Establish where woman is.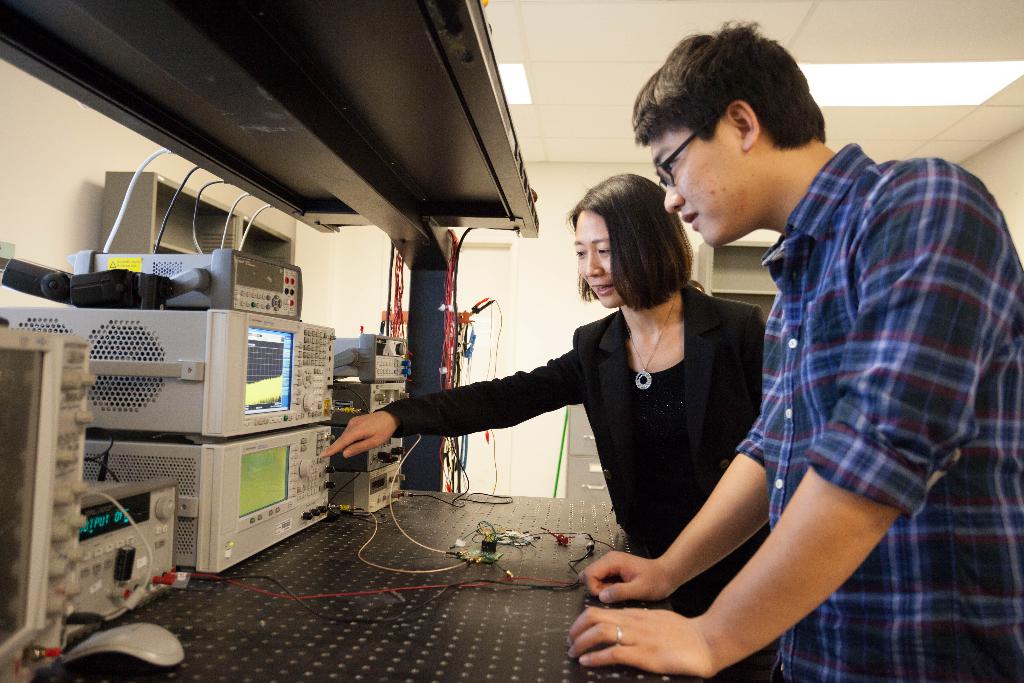
Established at x1=394, y1=178, x2=803, y2=651.
